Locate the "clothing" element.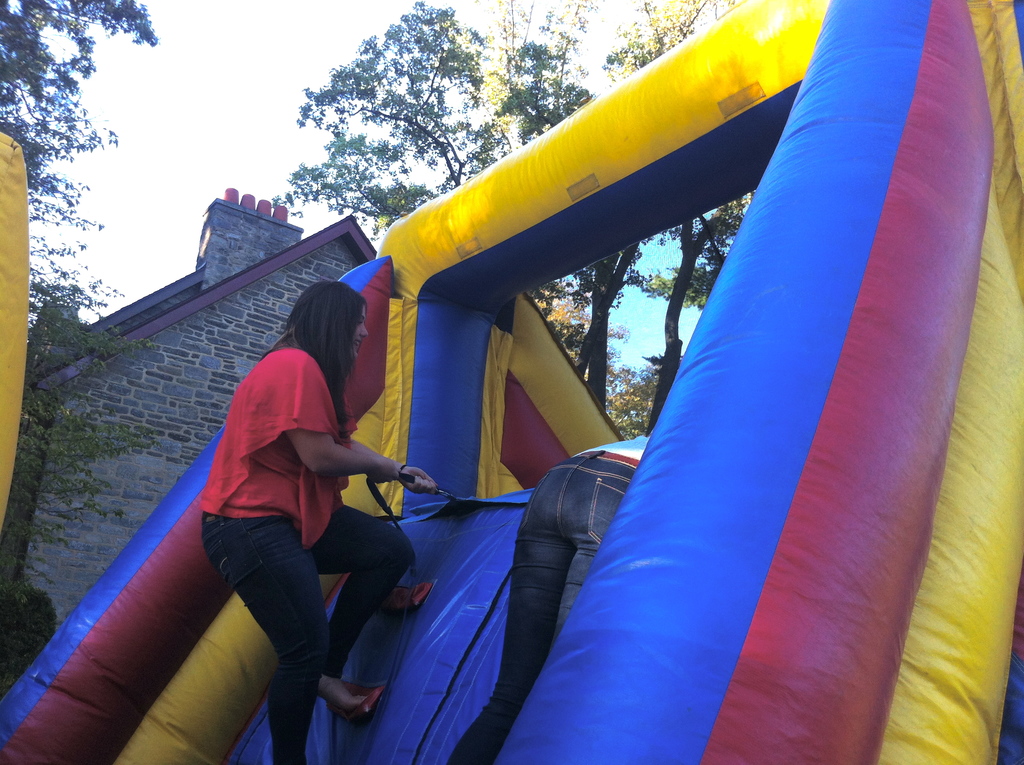
Element bbox: rect(141, 309, 423, 704).
